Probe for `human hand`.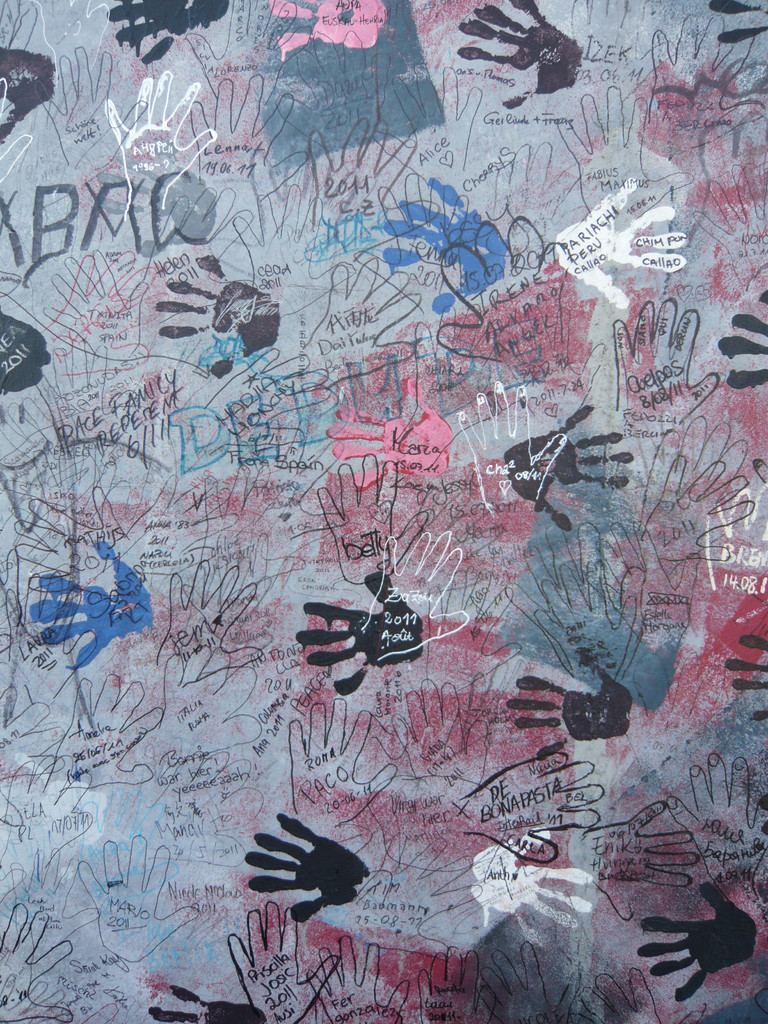
Probe result: pyautogui.locateOnScreen(24, 545, 156, 673).
